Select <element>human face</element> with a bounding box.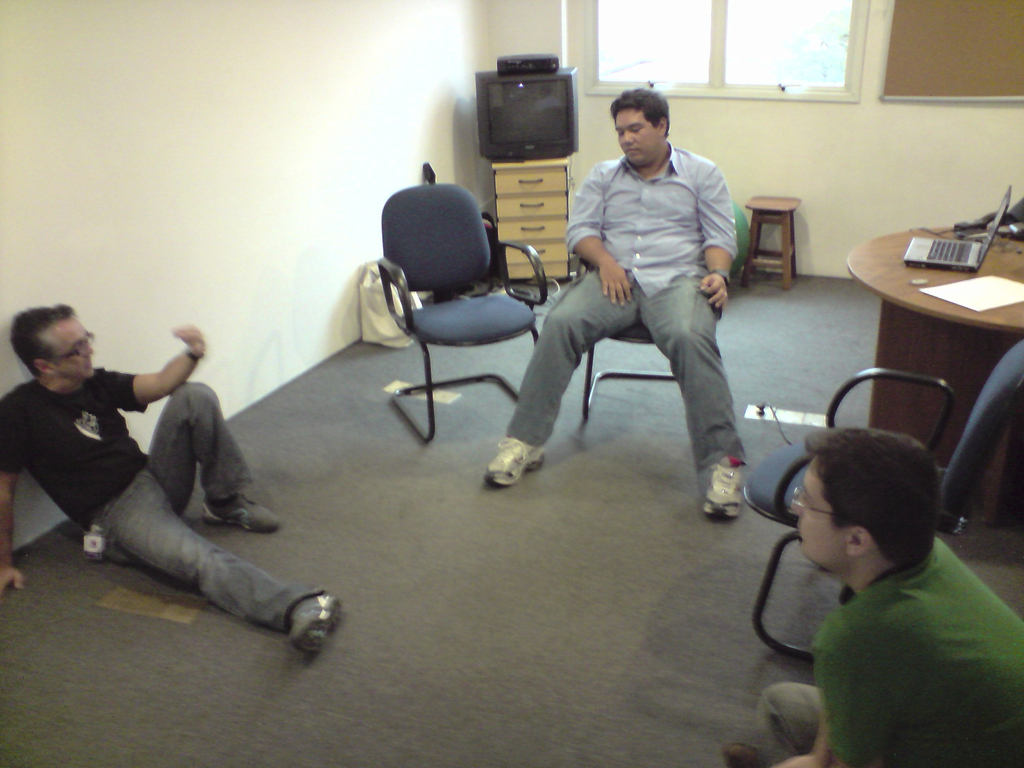
l=617, t=109, r=657, b=171.
